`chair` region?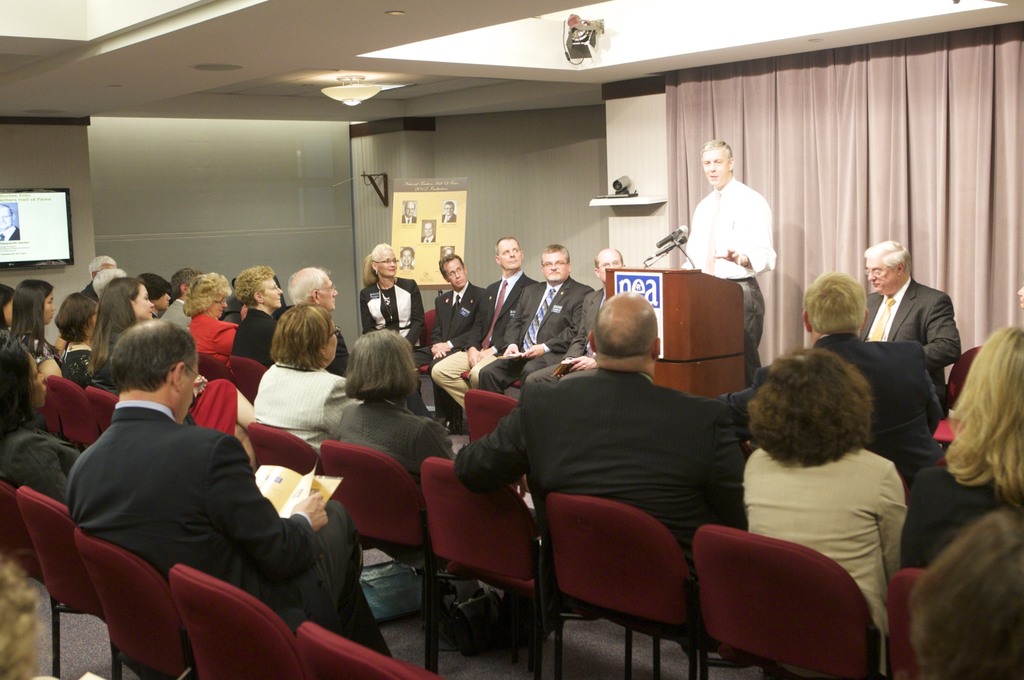
228 352 268 405
